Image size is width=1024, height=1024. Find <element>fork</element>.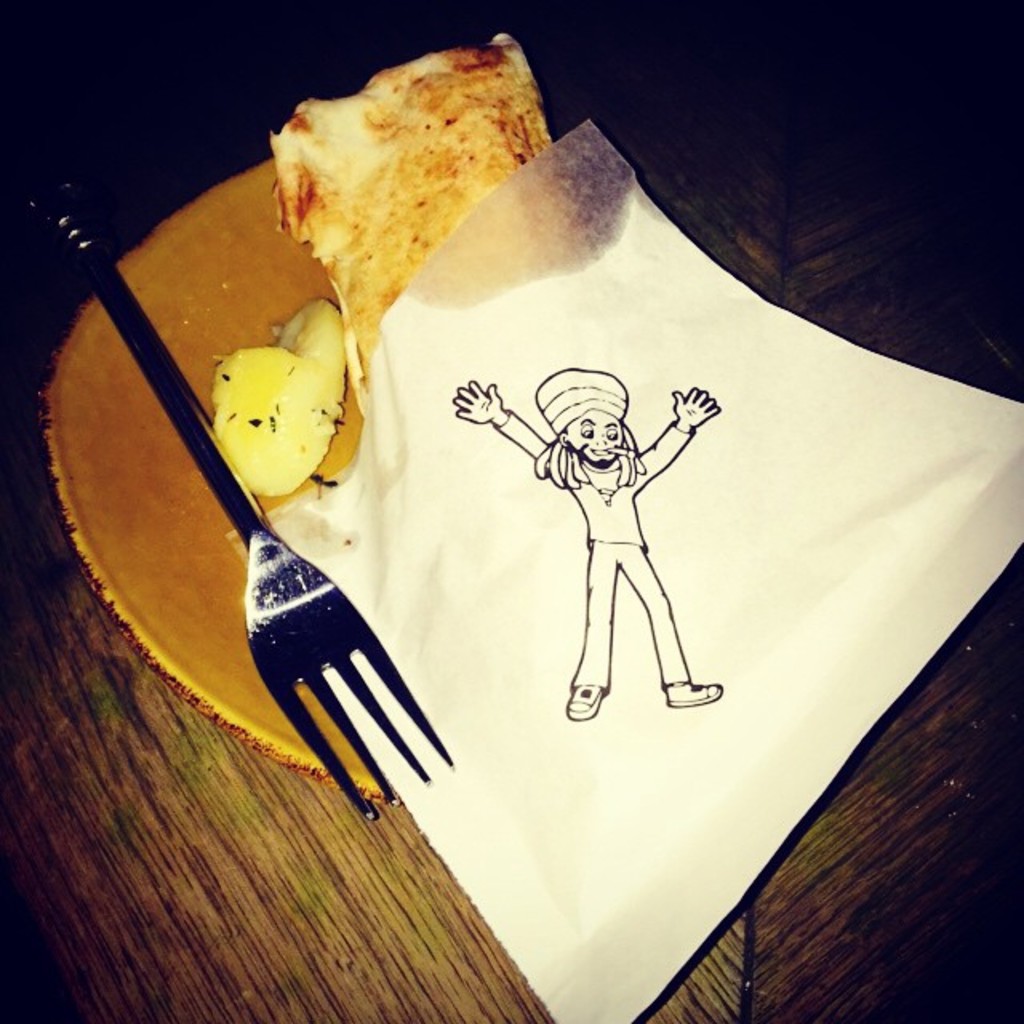
[0,120,458,821].
